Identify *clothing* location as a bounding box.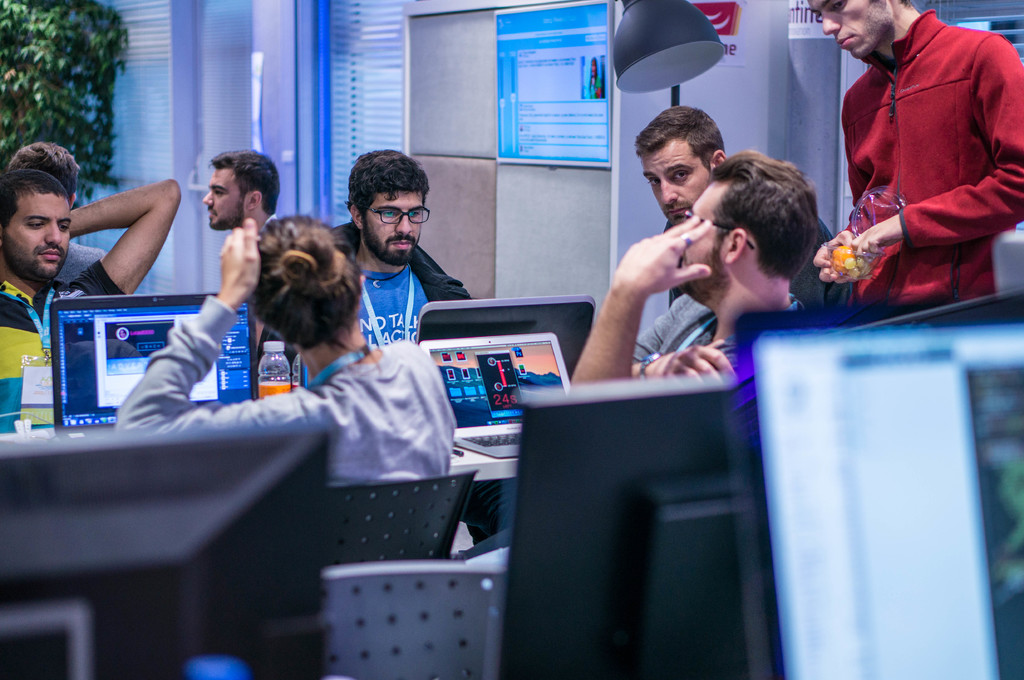
crop(817, 3, 1023, 335).
